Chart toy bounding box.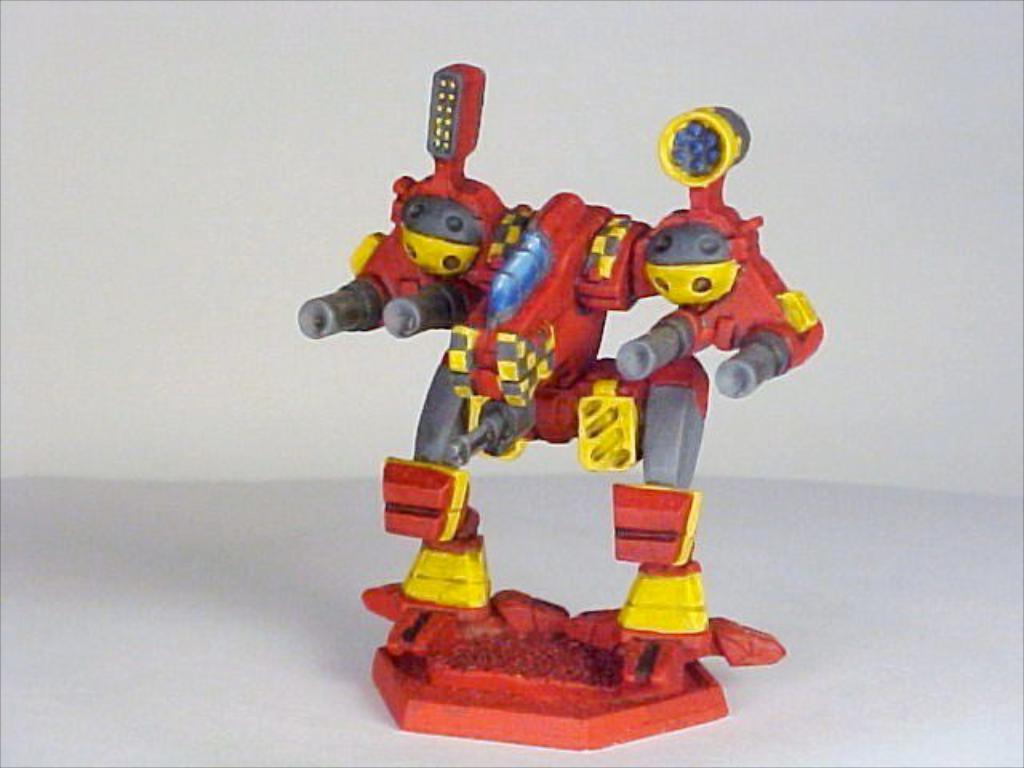
Charted: crop(294, 58, 822, 752).
